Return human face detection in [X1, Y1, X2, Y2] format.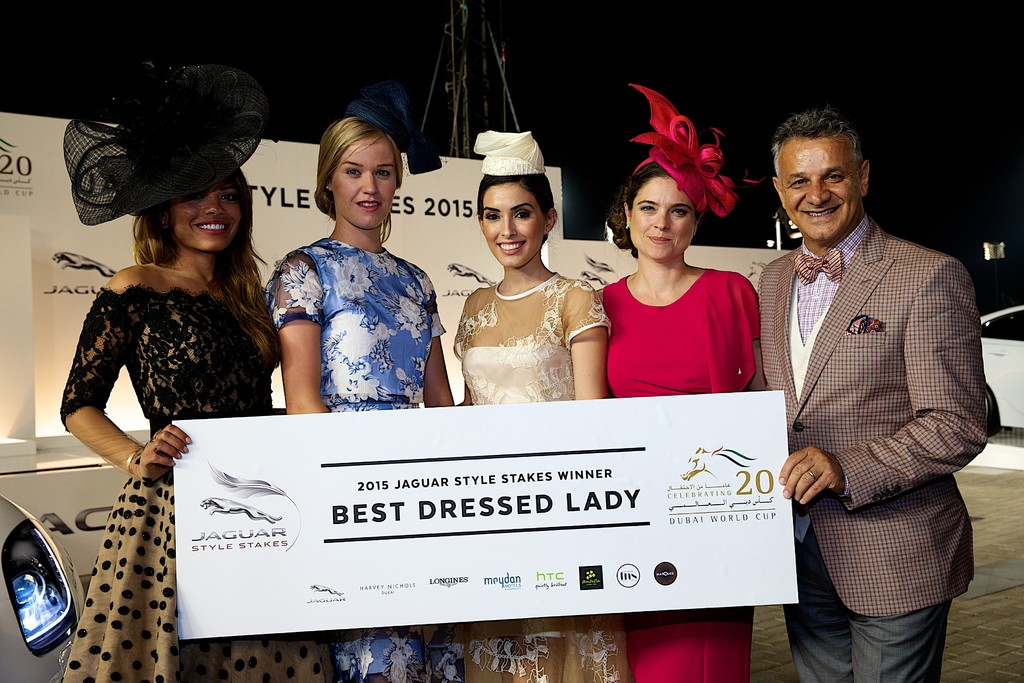
[626, 174, 694, 261].
